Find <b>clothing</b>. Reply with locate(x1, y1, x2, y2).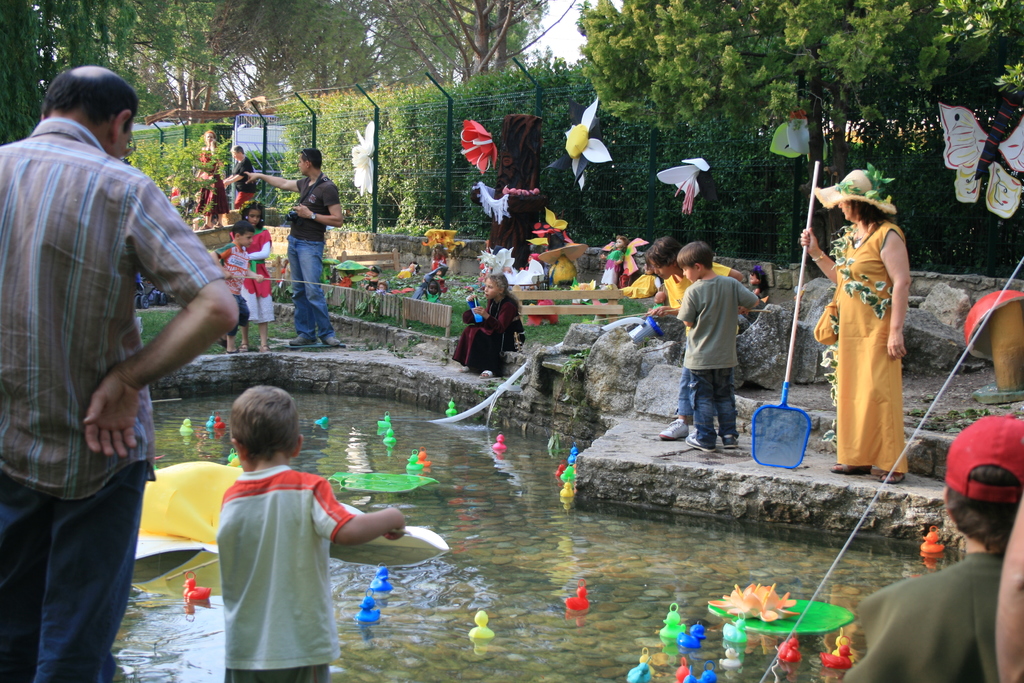
locate(412, 260, 443, 304).
